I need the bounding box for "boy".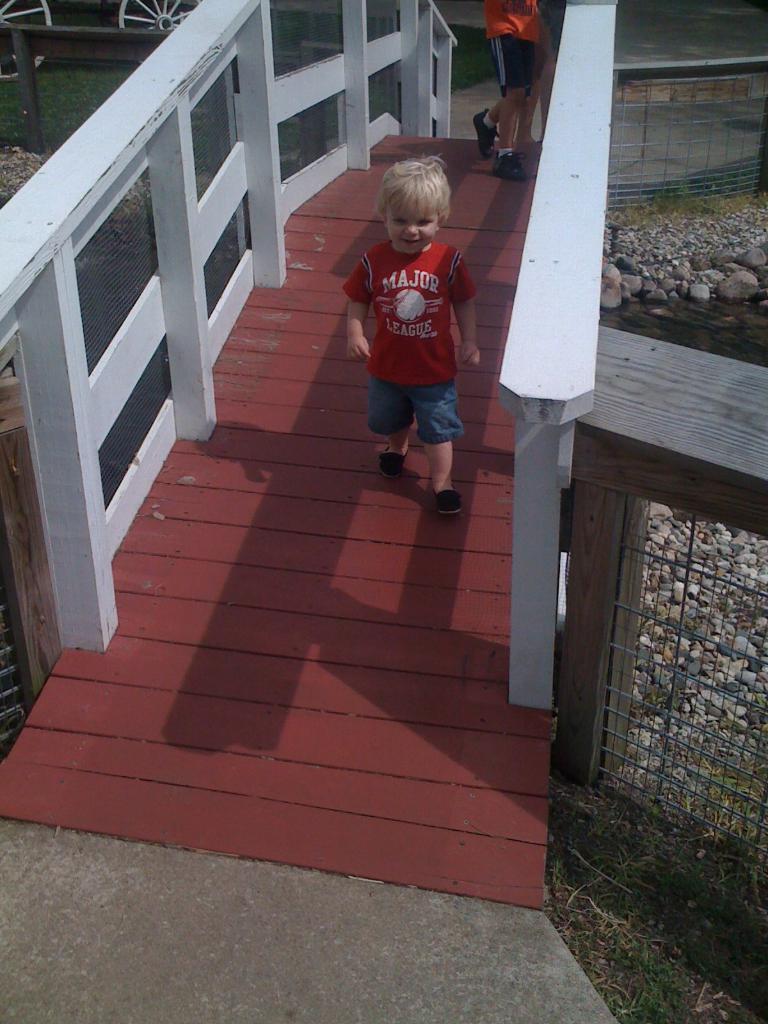
Here it is: 465 0 575 190.
